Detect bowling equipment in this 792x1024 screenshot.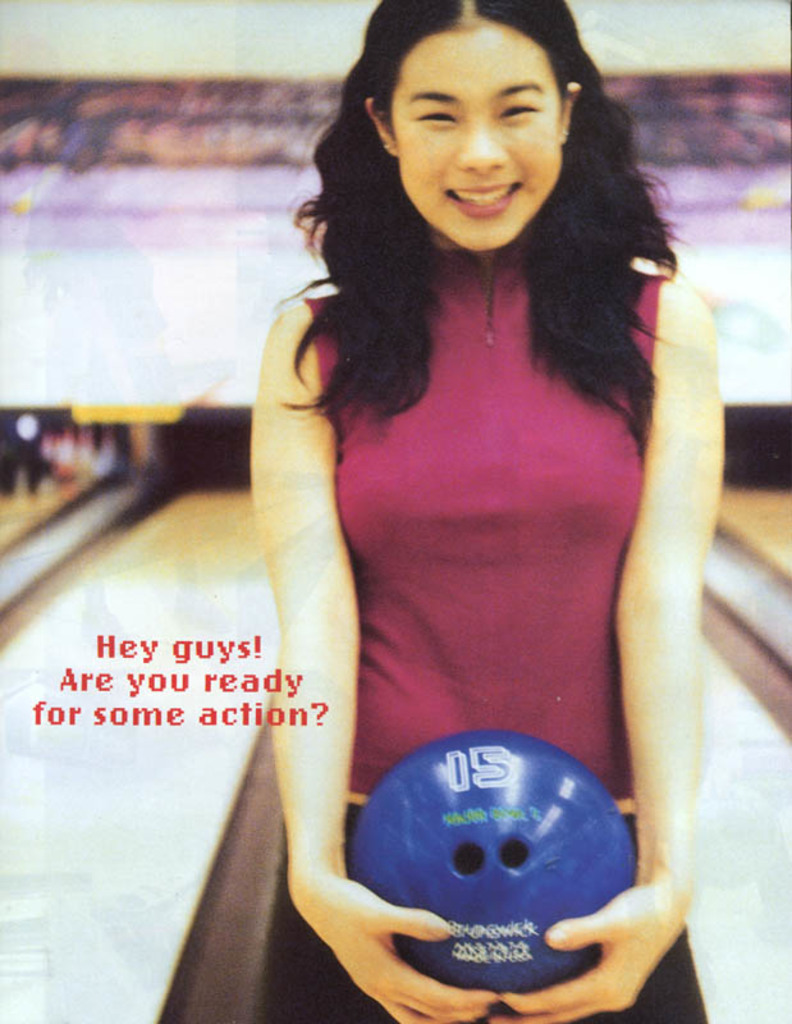
Detection: <box>361,691,647,992</box>.
